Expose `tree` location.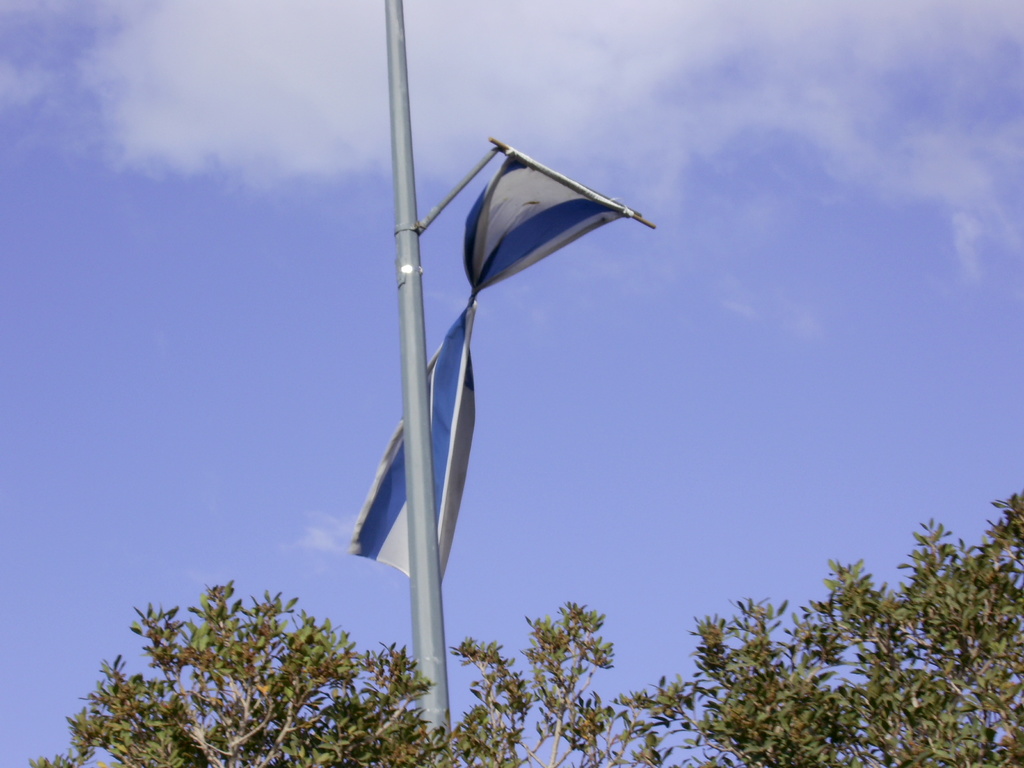
Exposed at 31,490,1023,767.
